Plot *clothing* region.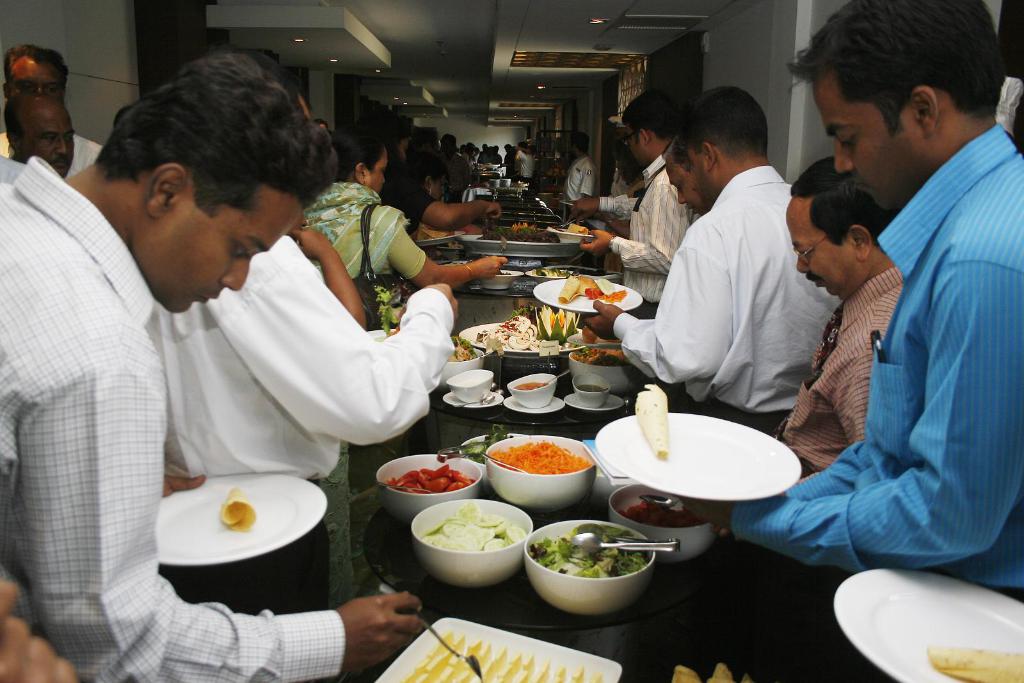
Plotted at bbox=[596, 157, 707, 312].
